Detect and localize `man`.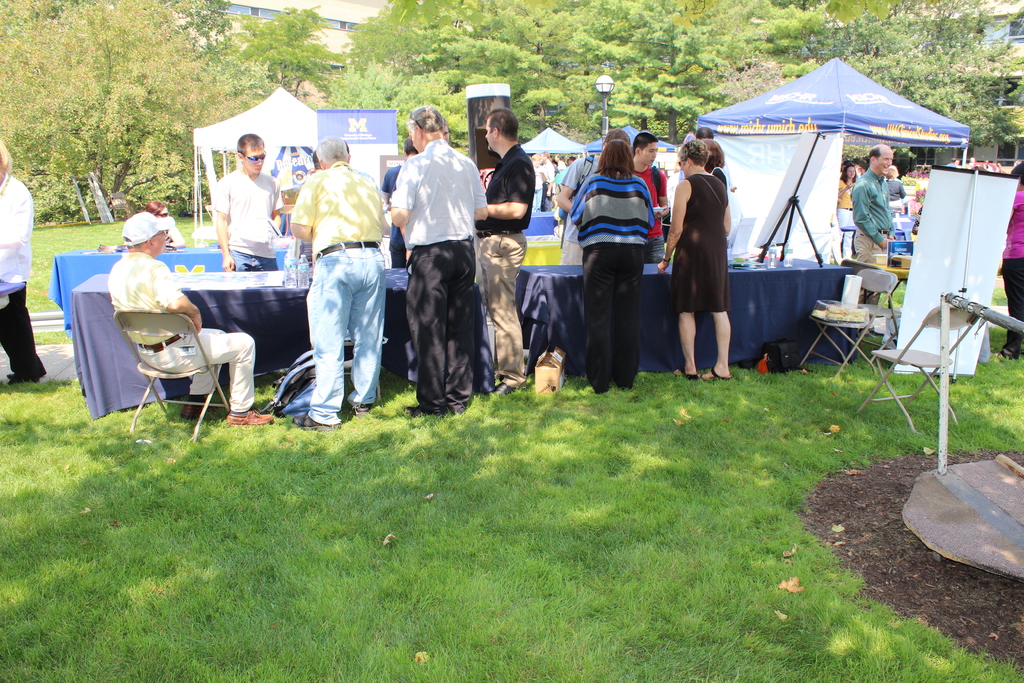
Localized at 854 144 894 267.
